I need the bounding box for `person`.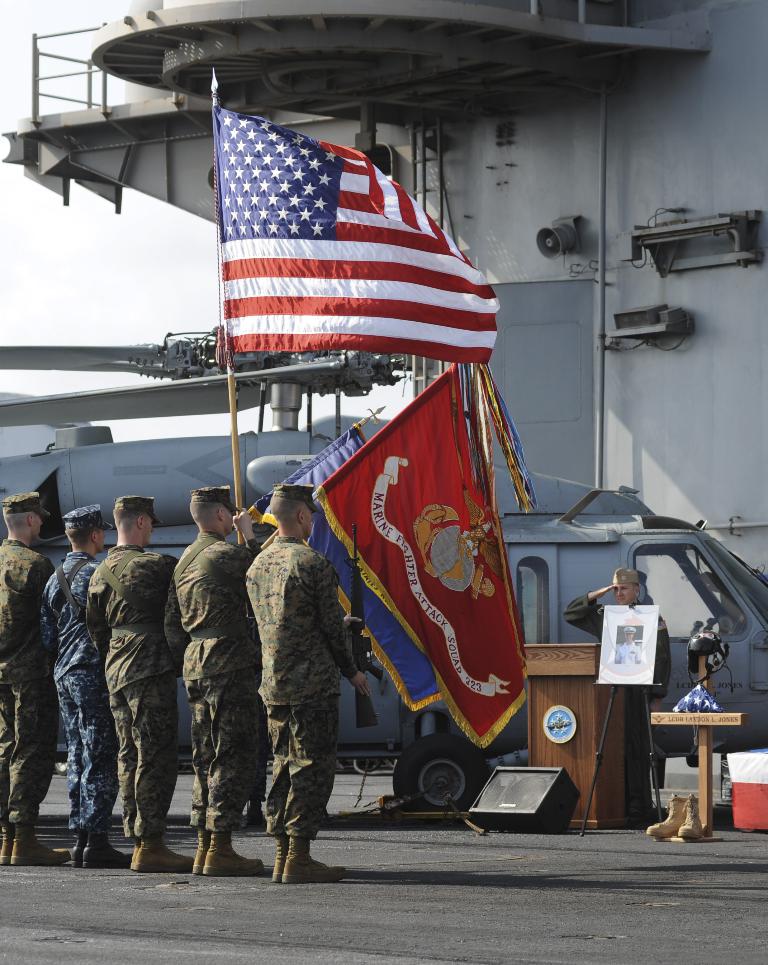
Here it is: {"x1": 0, "y1": 492, "x2": 70, "y2": 862}.
